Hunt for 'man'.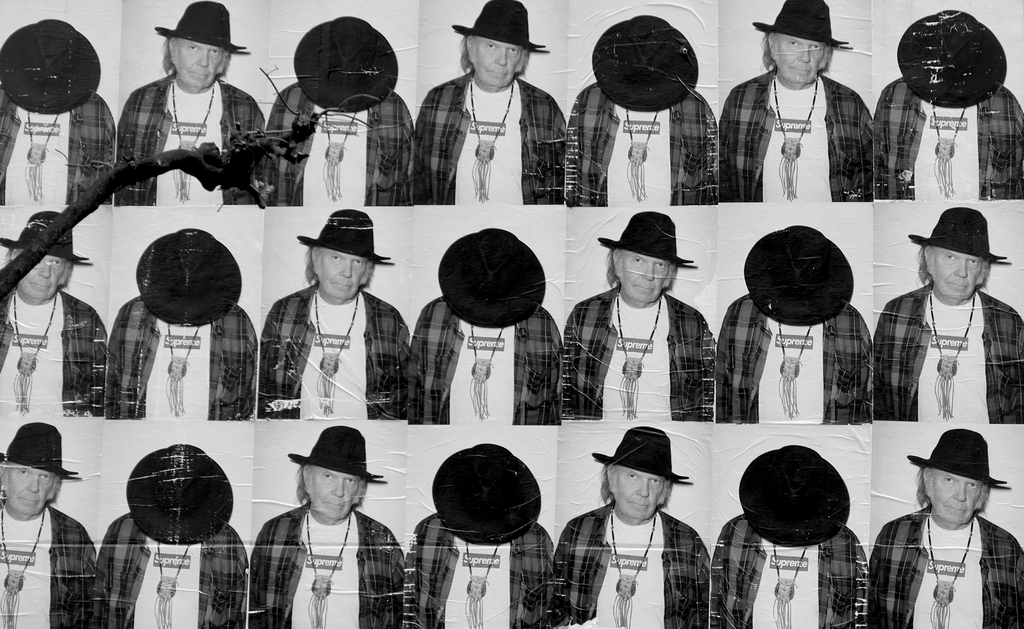
Hunted down at (x1=873, y1=436, x2=1019, y2=624).
